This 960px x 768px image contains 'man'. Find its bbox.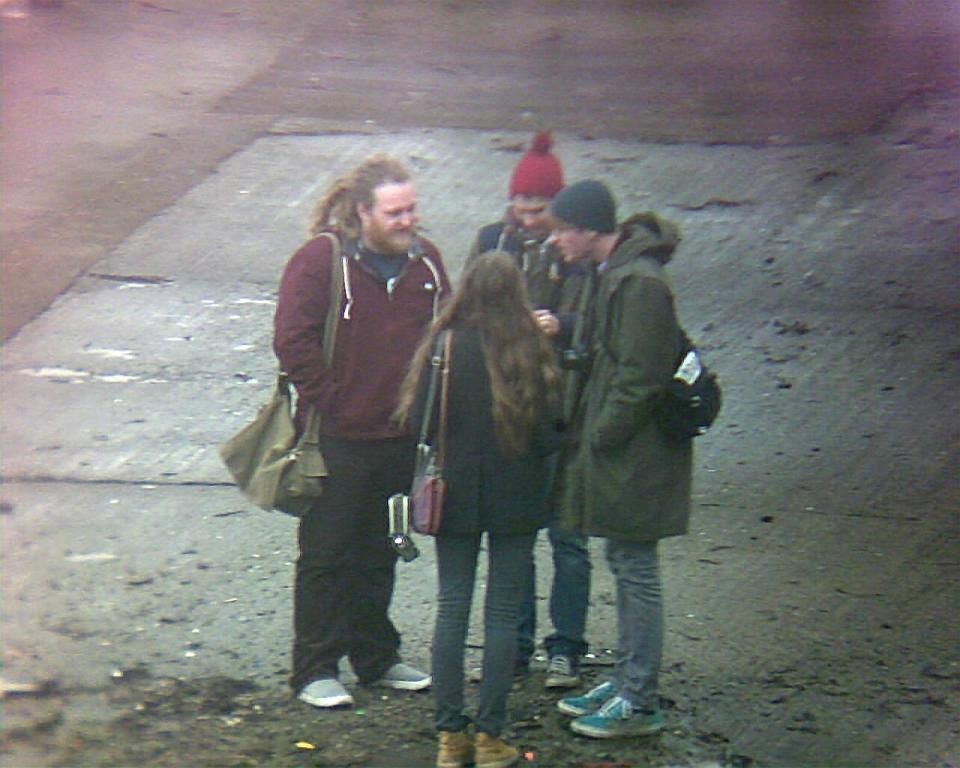
x1=272 y1=154 x2=463 y2=711.
